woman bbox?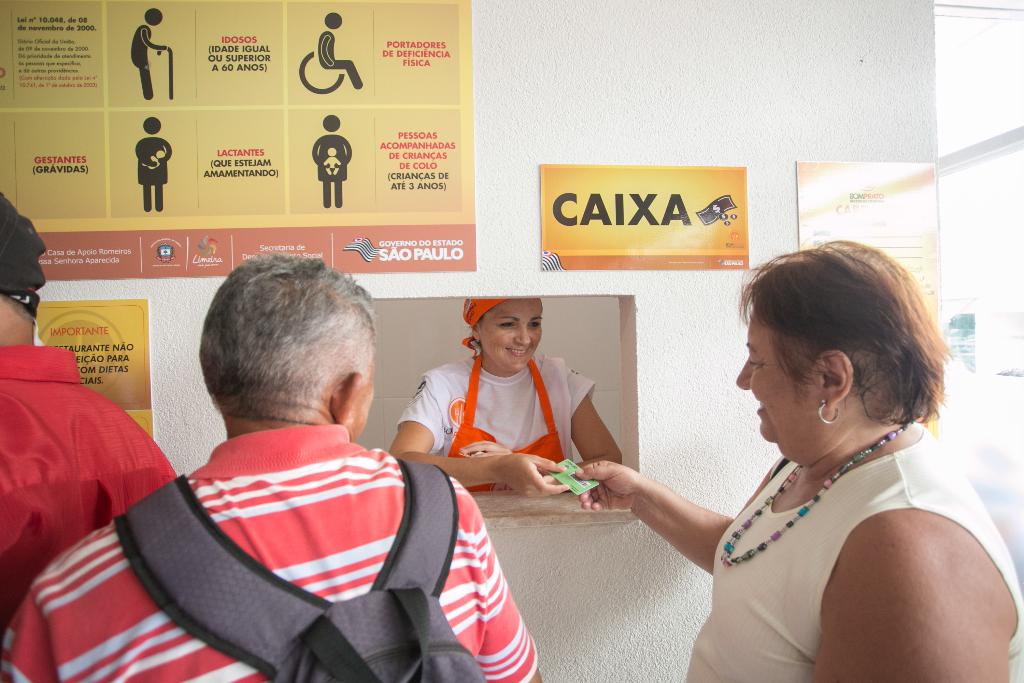
(x1=577, y1=214, x2=982, y2=682)
